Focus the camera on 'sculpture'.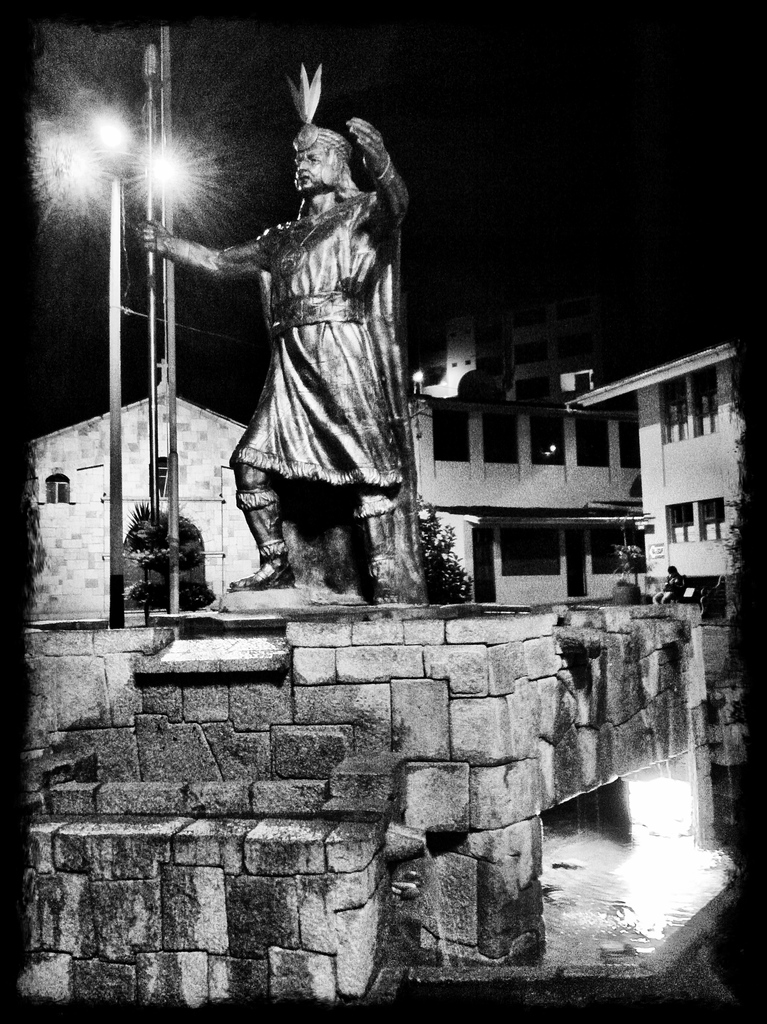
Focus region: region(177, 44, 416, 581).
